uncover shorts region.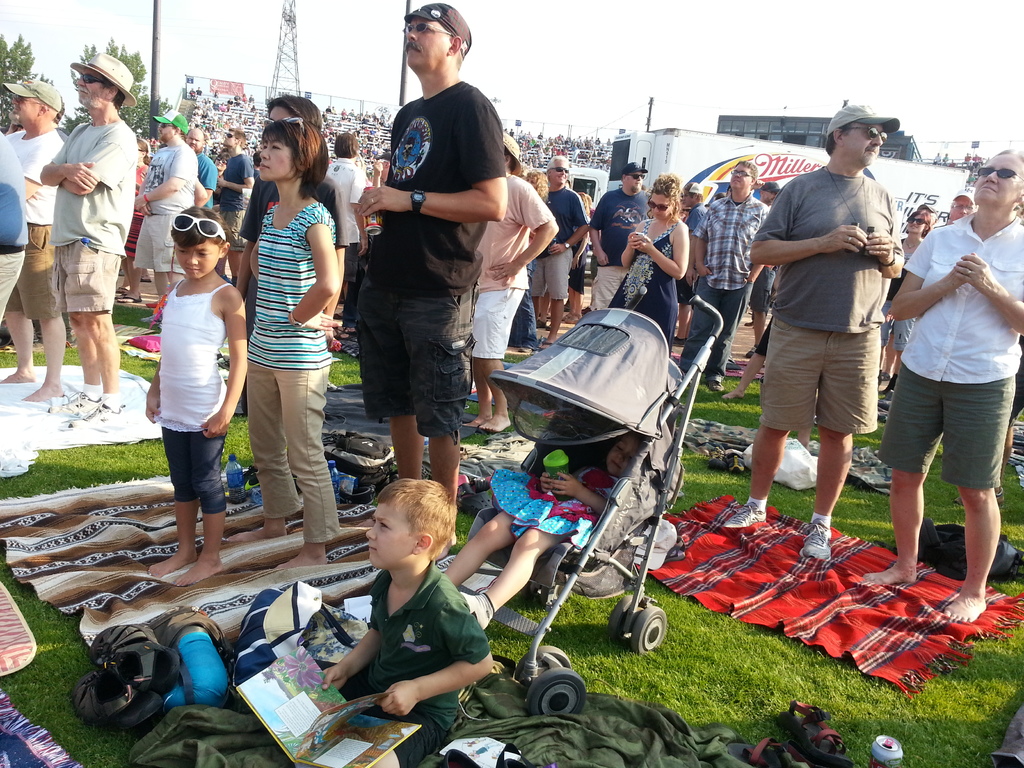
Uncovered: 223, 210, 244, 253.
